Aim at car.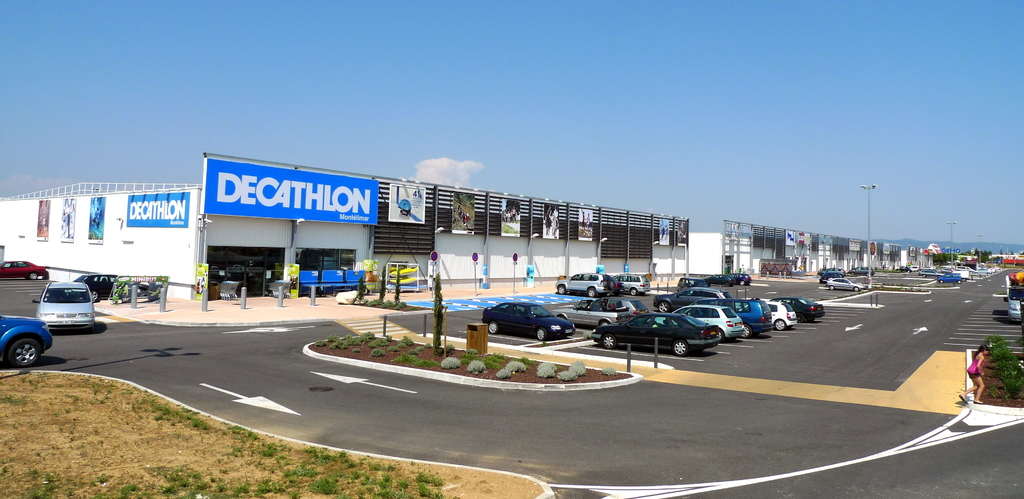
Aimed at region(0, 258, 47, 276).
